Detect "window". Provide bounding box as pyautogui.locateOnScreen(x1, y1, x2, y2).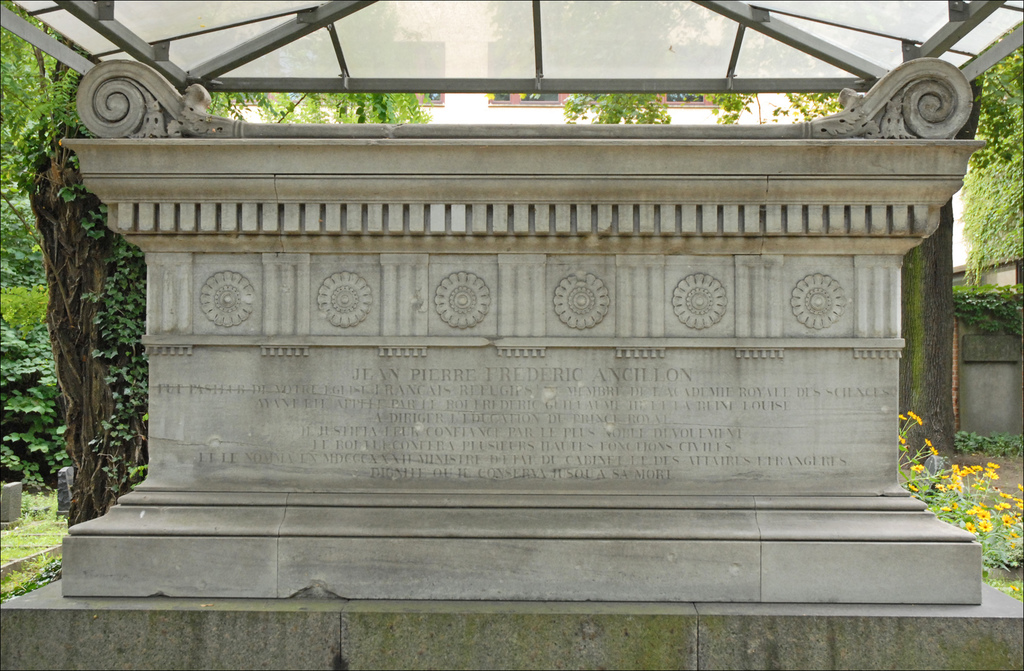
pyautogui.locateOnScreen(660, 88, 723, 112).
